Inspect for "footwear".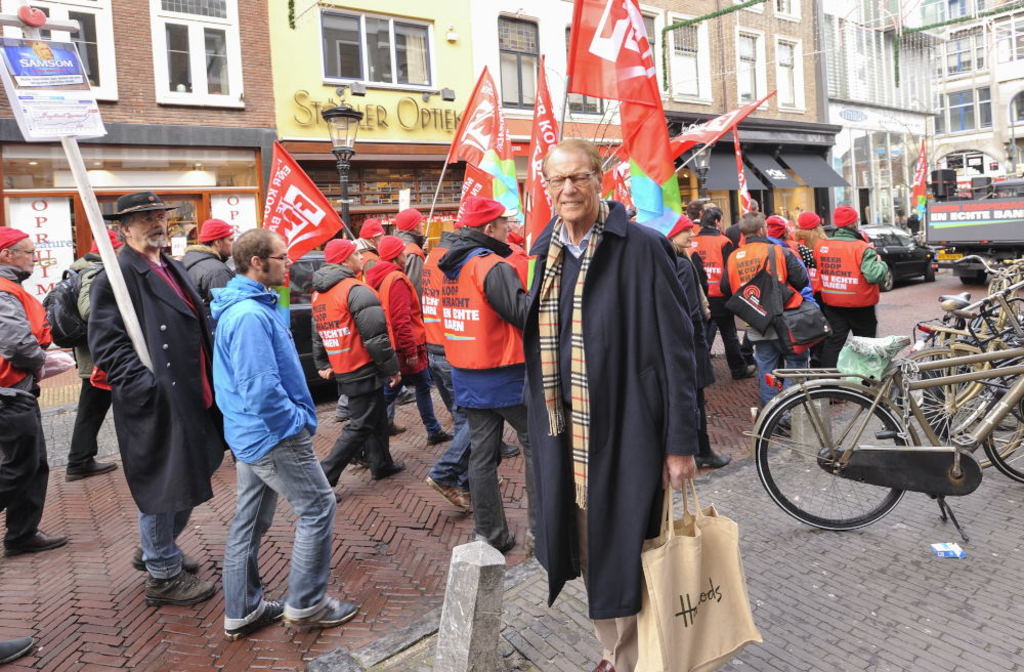
Inspection: region(430, 432, 456, 446).
